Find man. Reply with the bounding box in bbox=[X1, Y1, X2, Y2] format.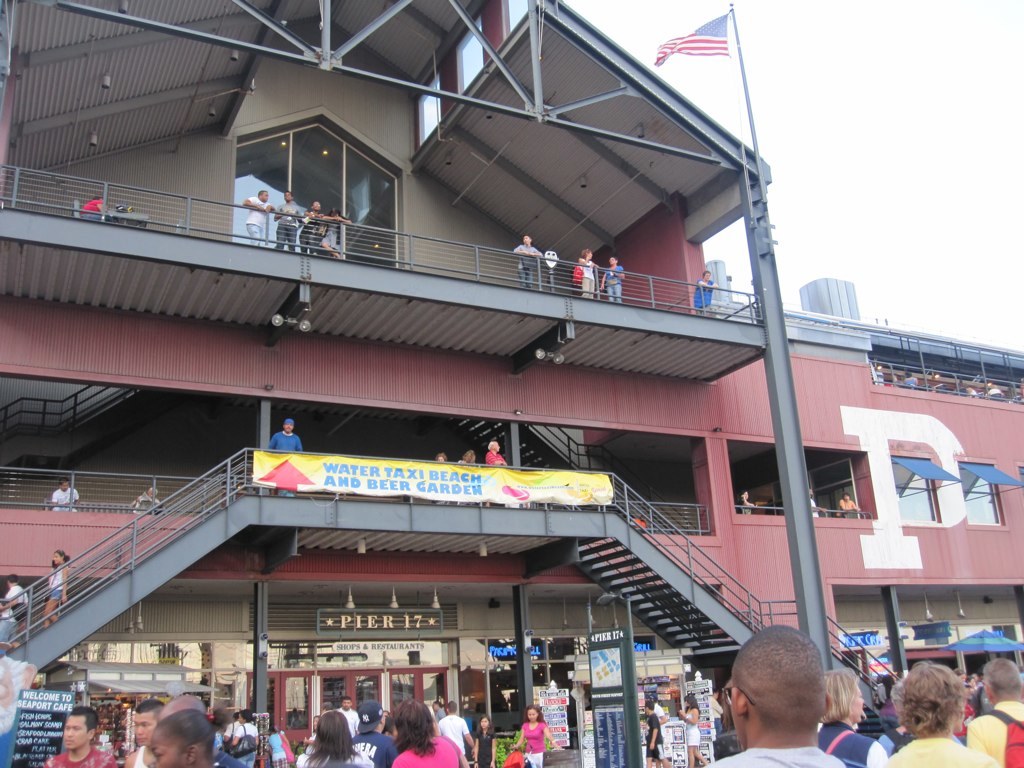
bbox=[226, 713, 258, 766].
